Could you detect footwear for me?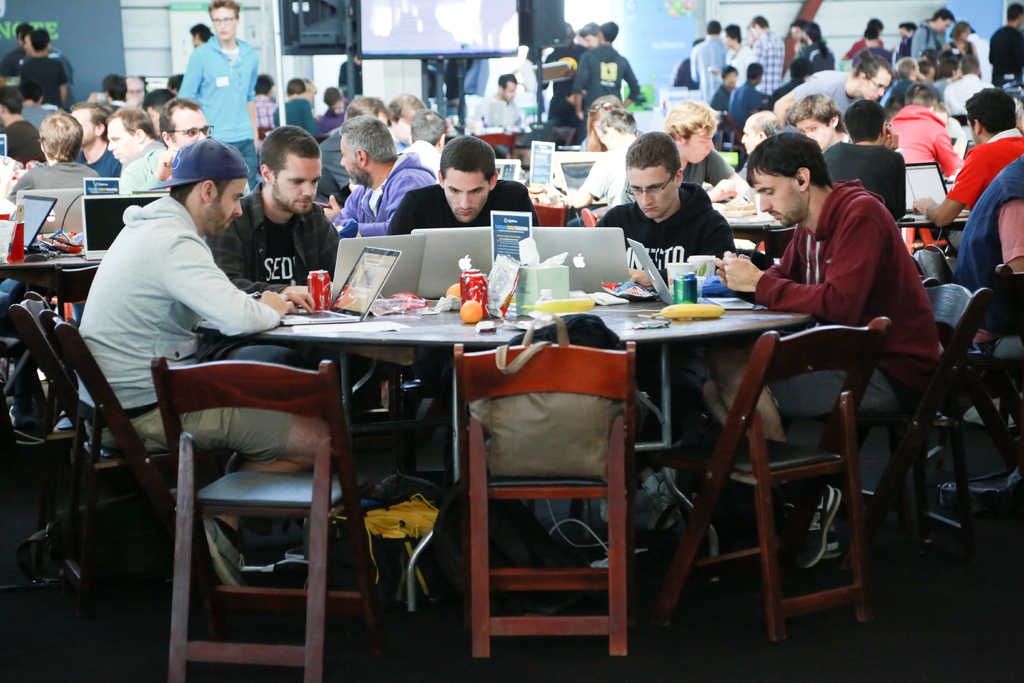
Detection result: 600/495/609/524.
